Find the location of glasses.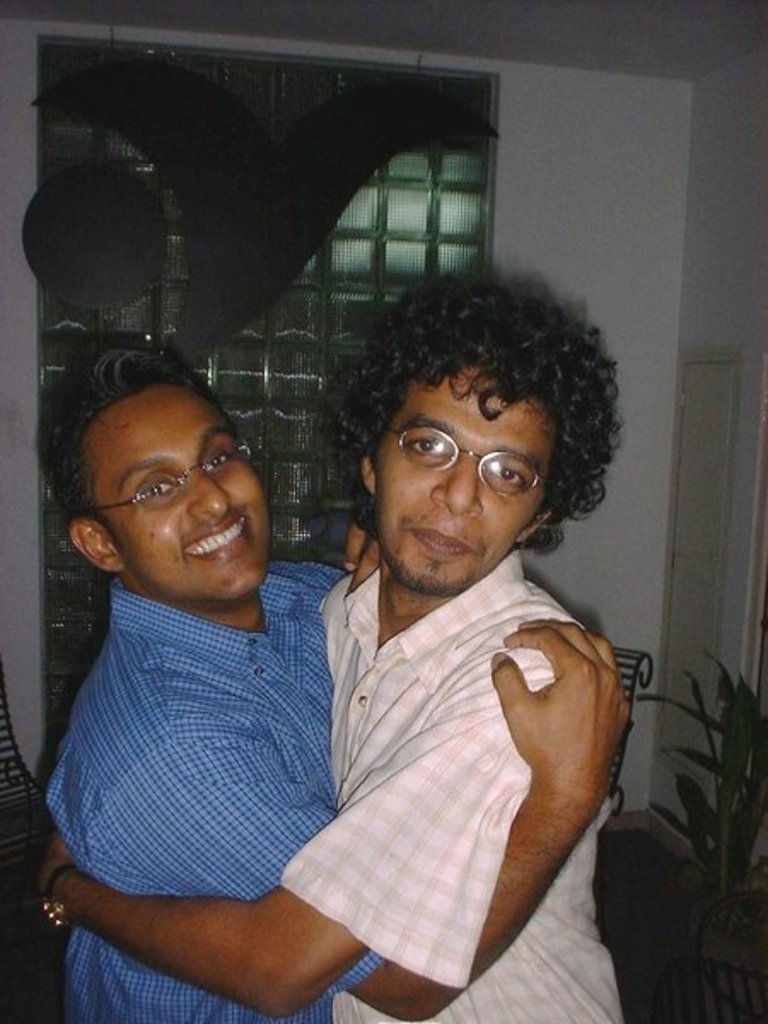
Location: {"x1": 384, "y1": 420, "x2": 553, "y2": 503}.
